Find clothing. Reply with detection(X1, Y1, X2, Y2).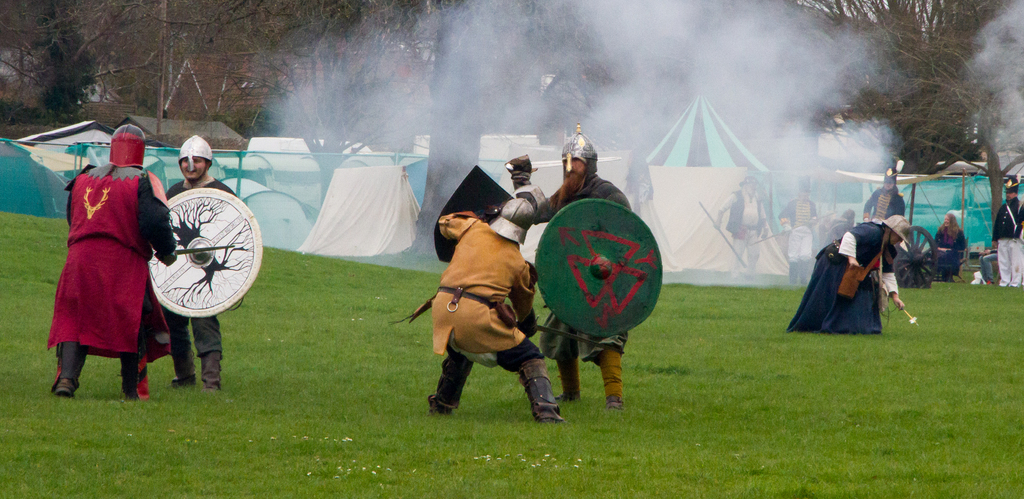
detection(163, 176, 237, 387).
